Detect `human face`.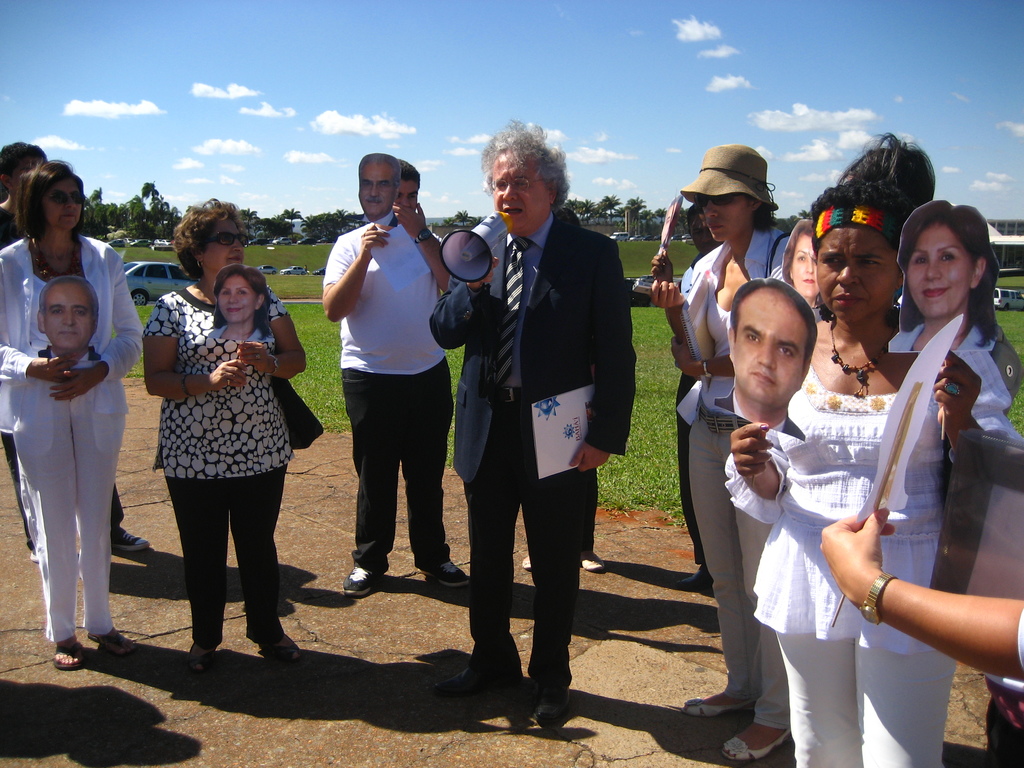
Detected at bbox=(32, 177, 88, 220).
